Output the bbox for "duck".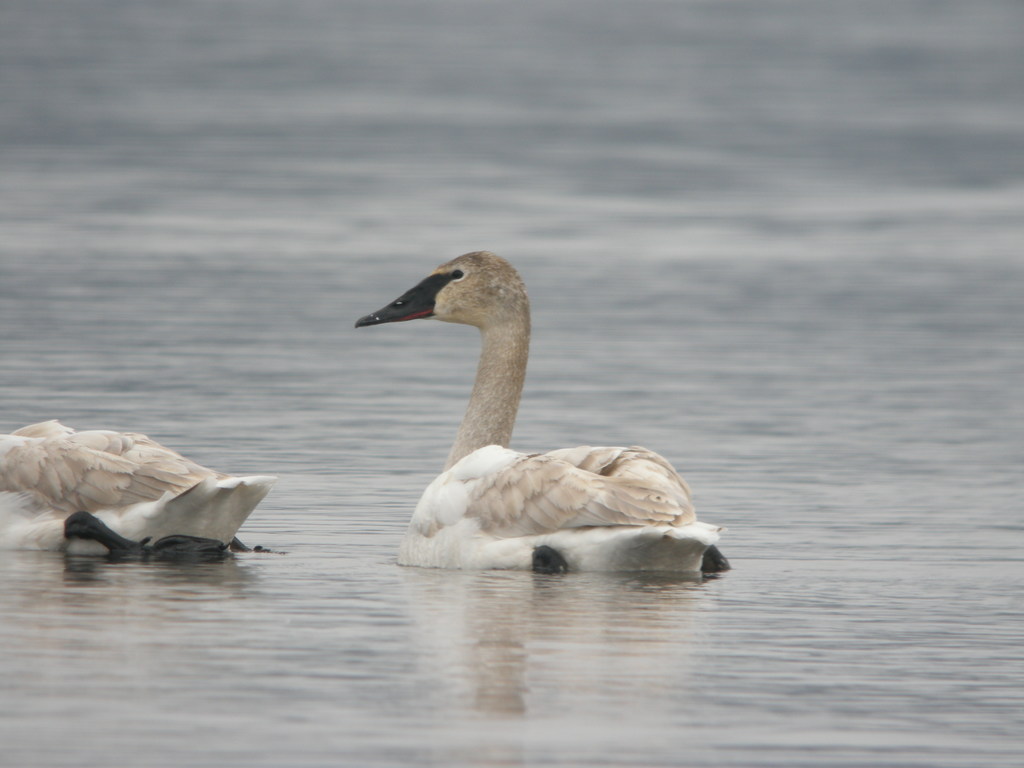
<bbox>333, 245, 730, 598</bbox>.
